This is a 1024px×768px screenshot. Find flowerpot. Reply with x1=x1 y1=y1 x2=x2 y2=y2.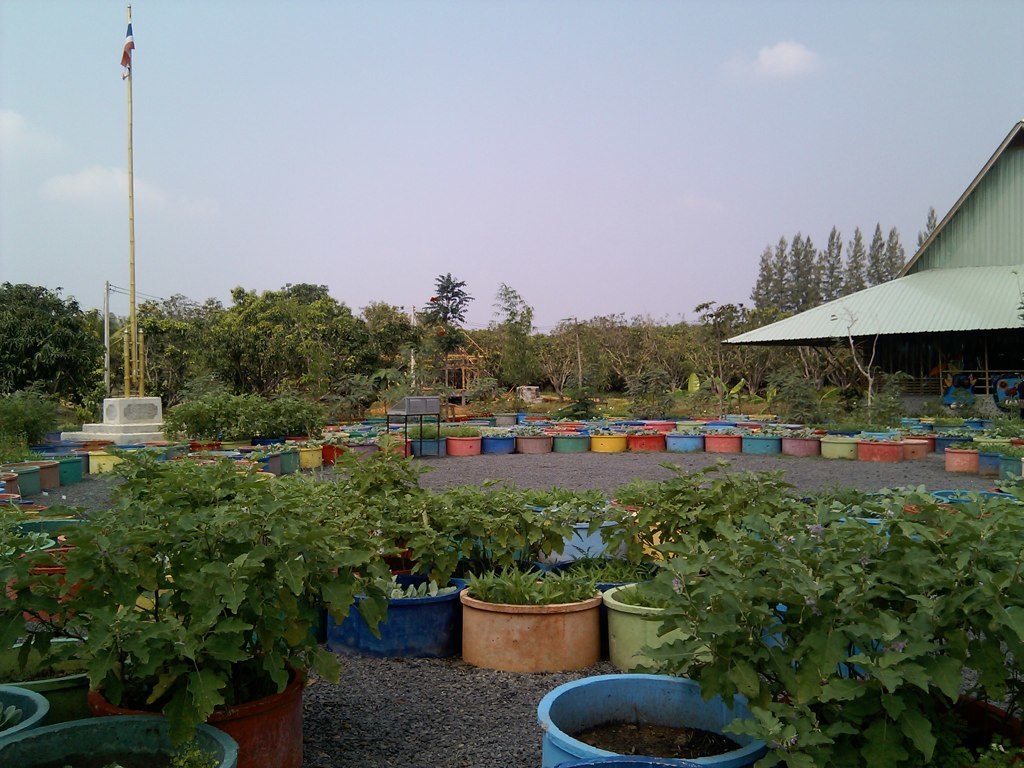
x1=0 y1=684 x2=54 y2=737.
